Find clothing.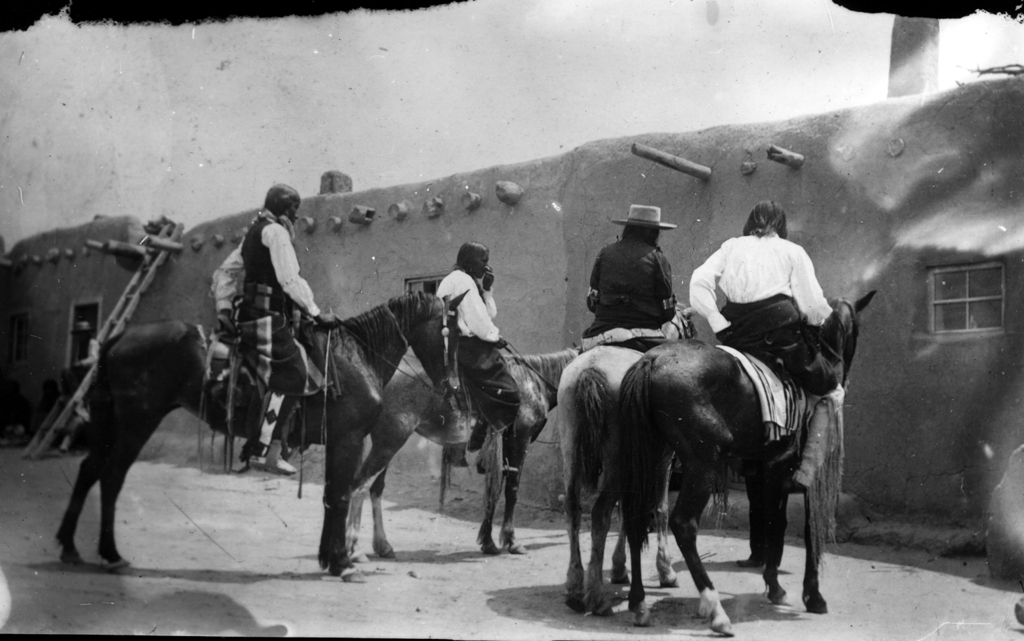
rect(580, 229, 682, 359).
